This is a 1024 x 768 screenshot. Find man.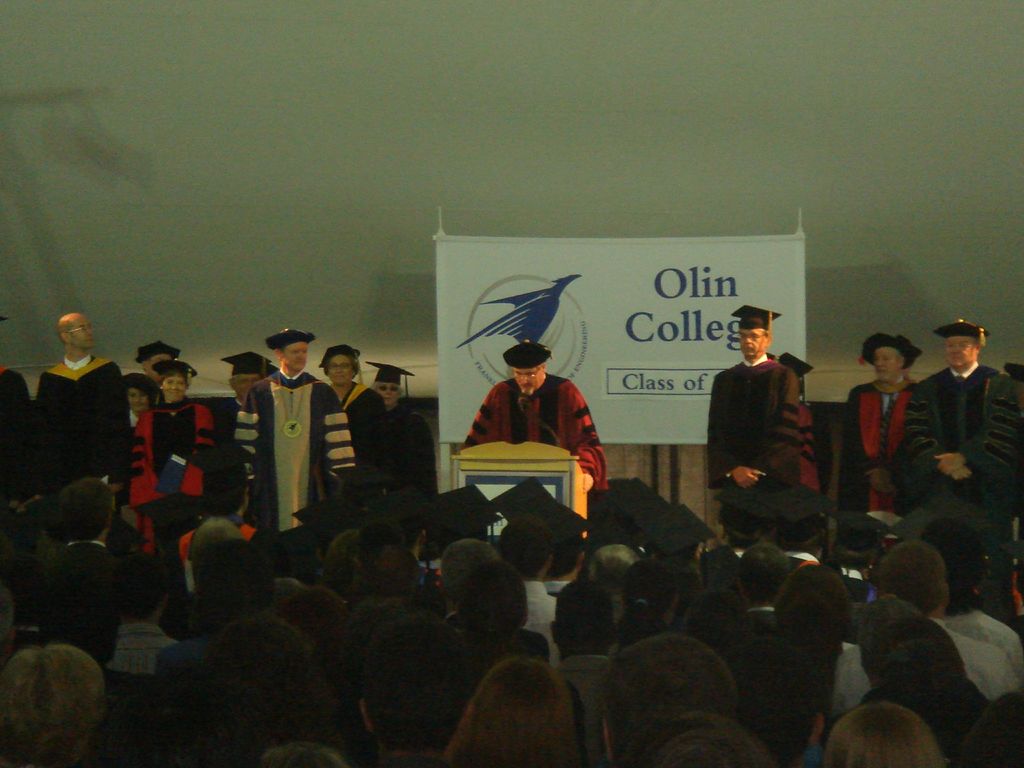
Bounding box: [901,319,1023,564].
